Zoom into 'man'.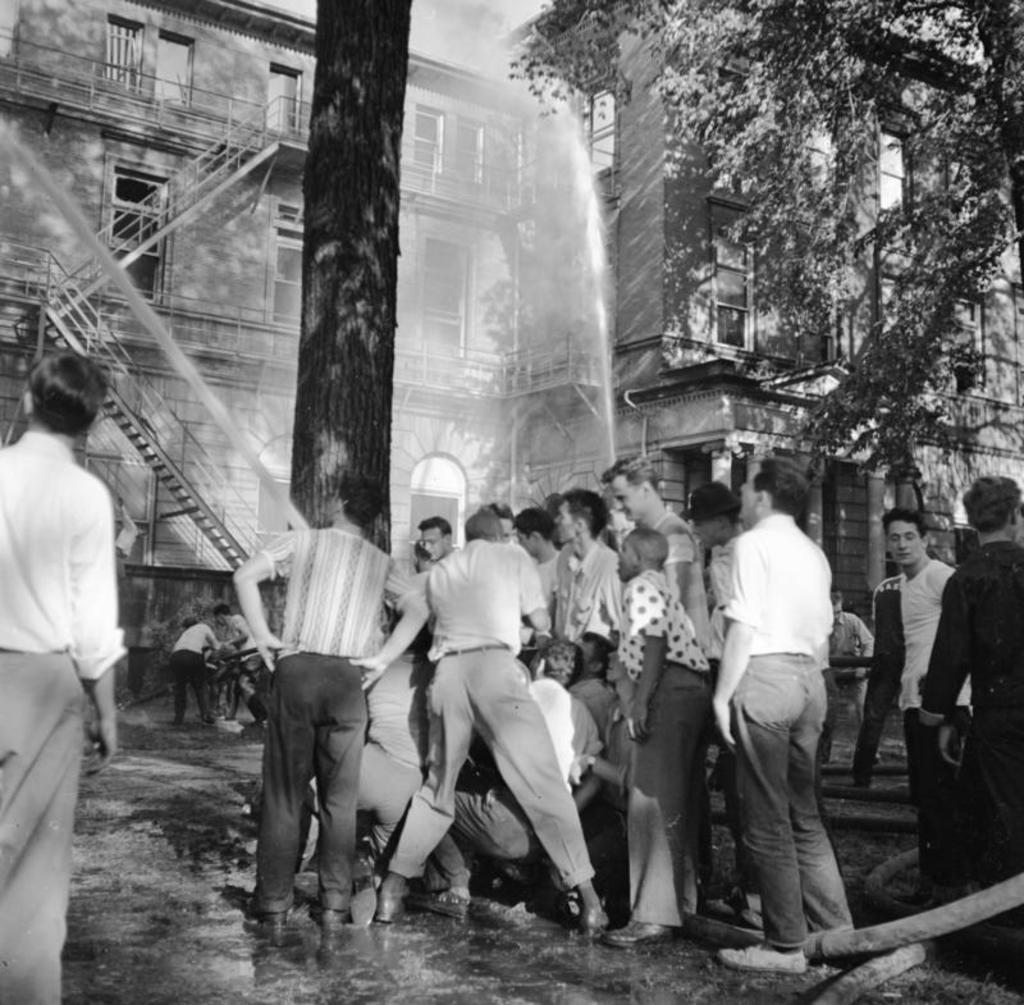
Zoom target: 419, 520, 461, 562.
